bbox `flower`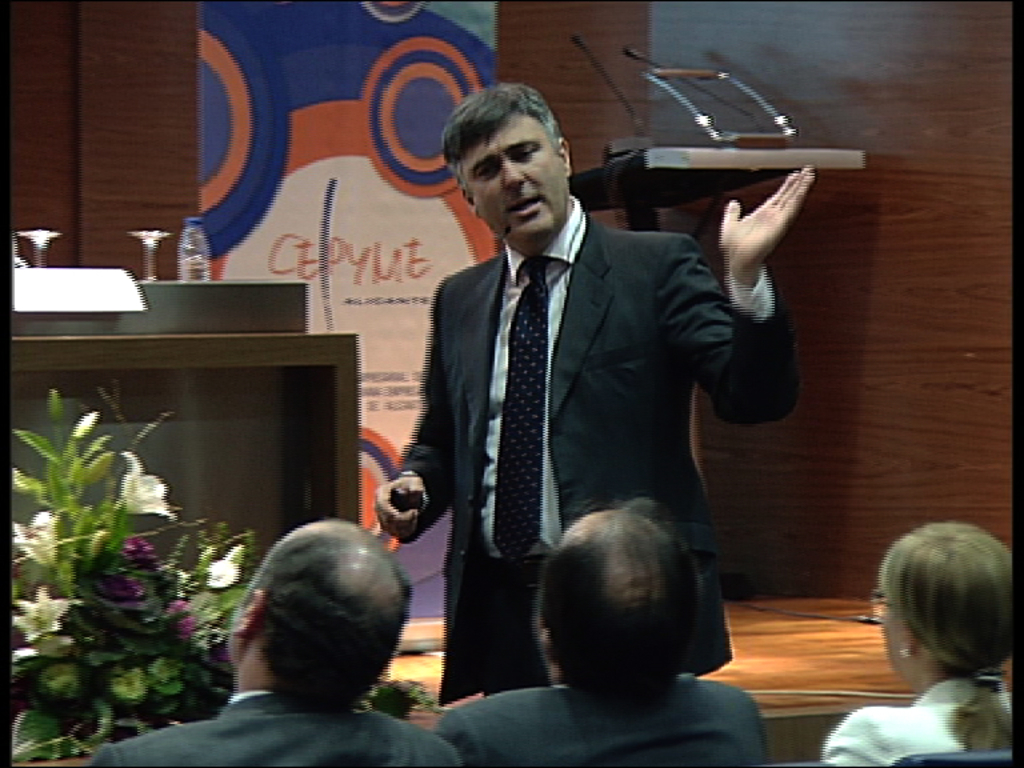
select_region(121, 536, 165, 569)
